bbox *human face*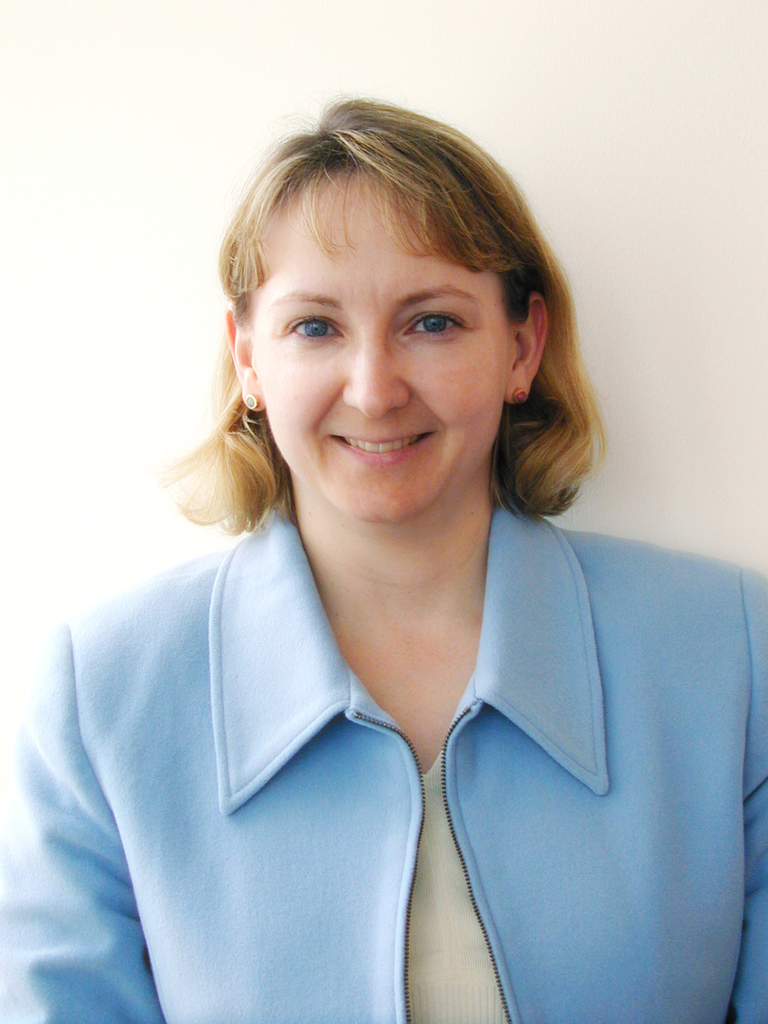
BBox(248, 188, 502, 527)
